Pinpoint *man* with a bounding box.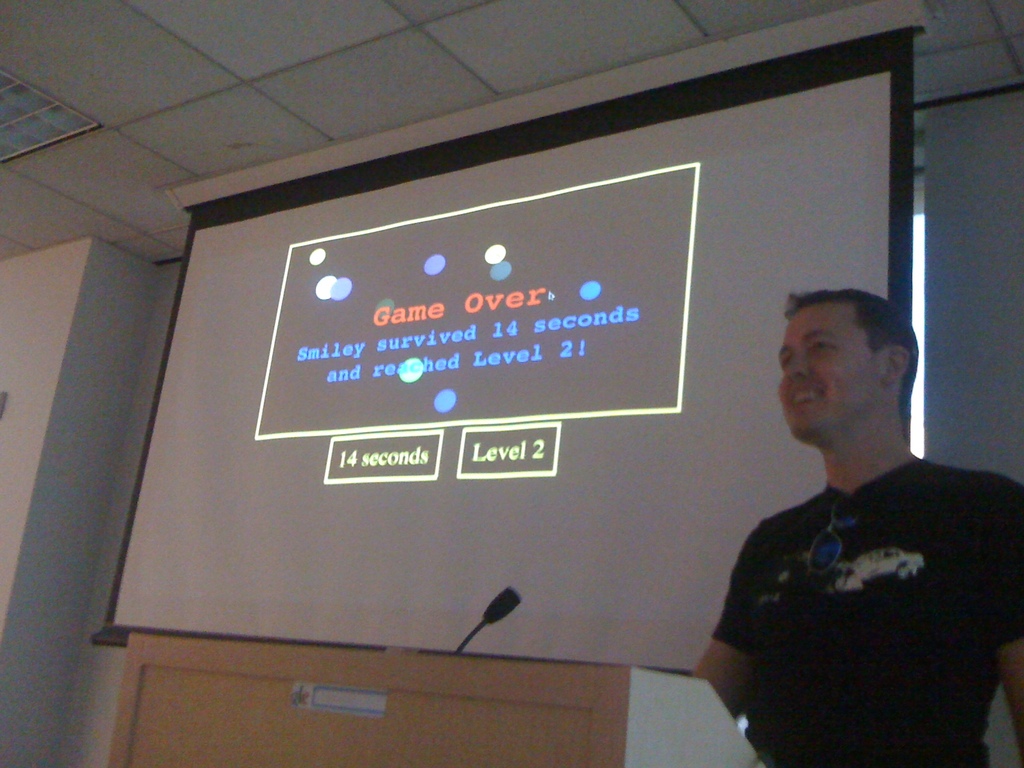
Rect(680, 269, 1012, 767).
